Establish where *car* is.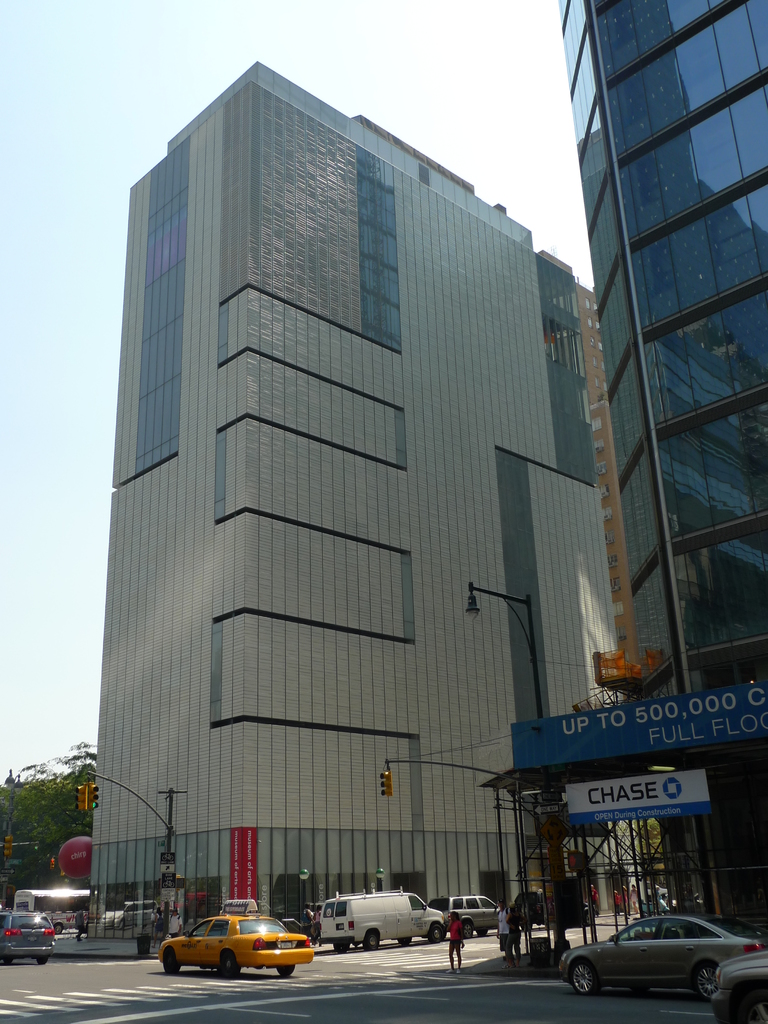
Established at <box>0,911,59,970</box>.
